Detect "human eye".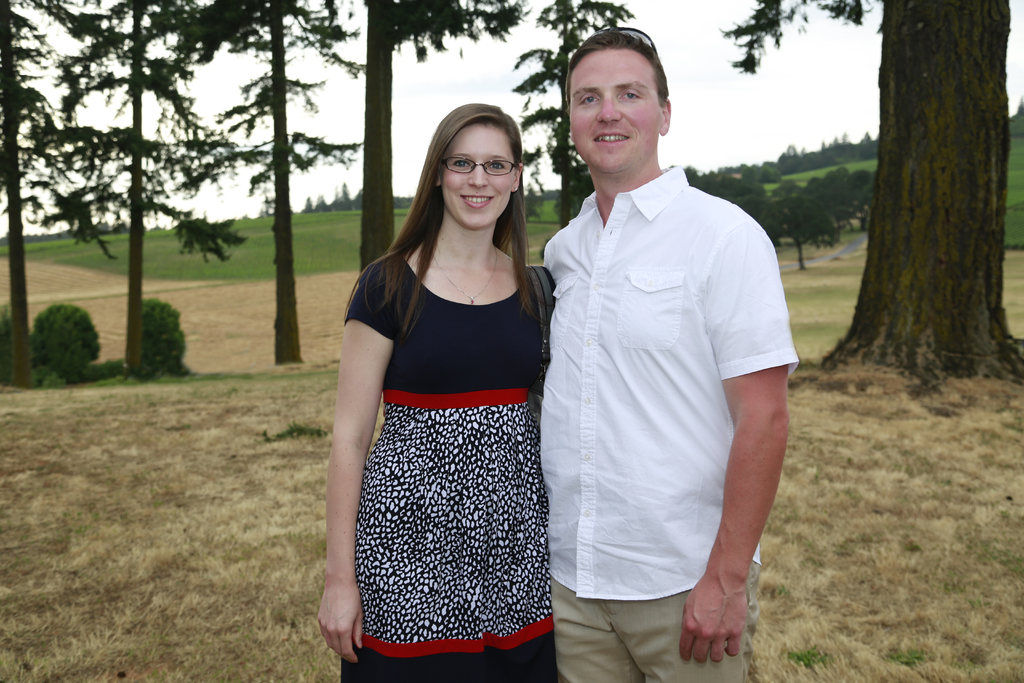
Detected at [577,94,601,106].
